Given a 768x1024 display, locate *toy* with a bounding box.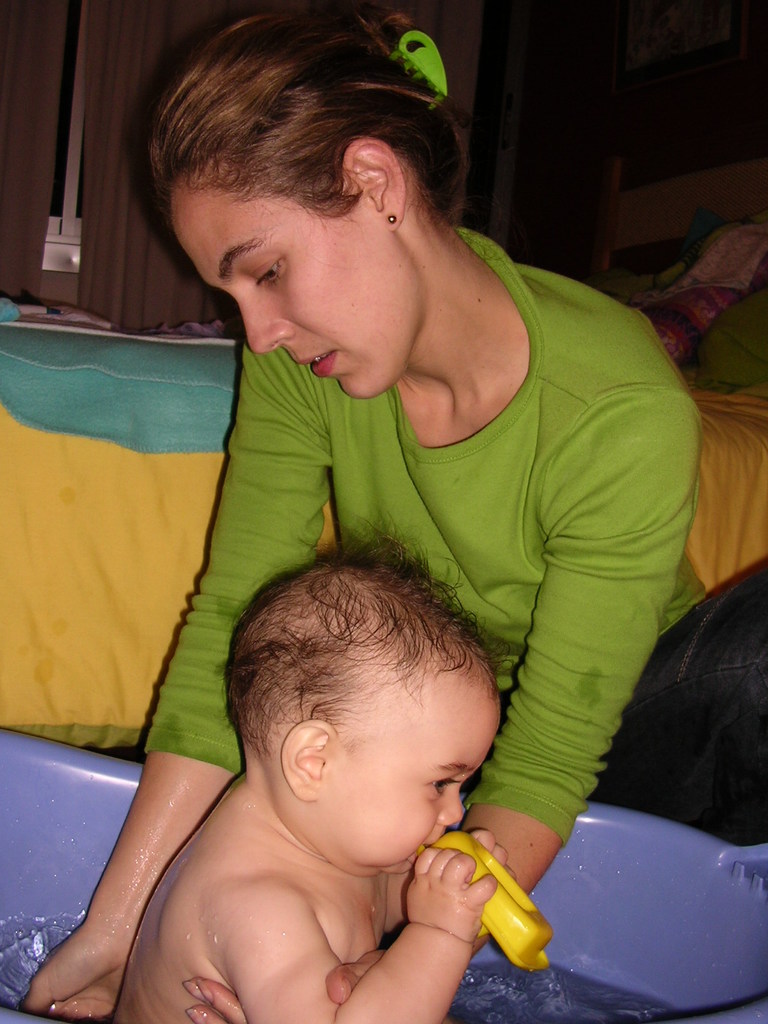
Located: 437 827 554 972.
